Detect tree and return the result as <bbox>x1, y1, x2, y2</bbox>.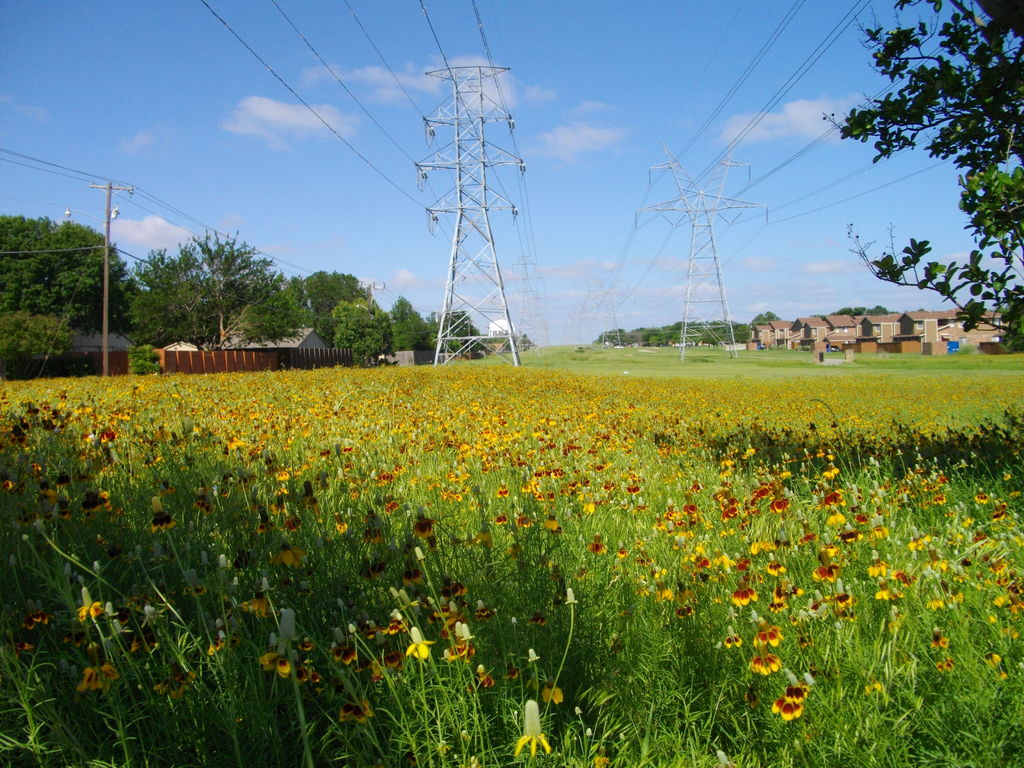
<bbox>790, 9, 1011, 362</bbox>.
